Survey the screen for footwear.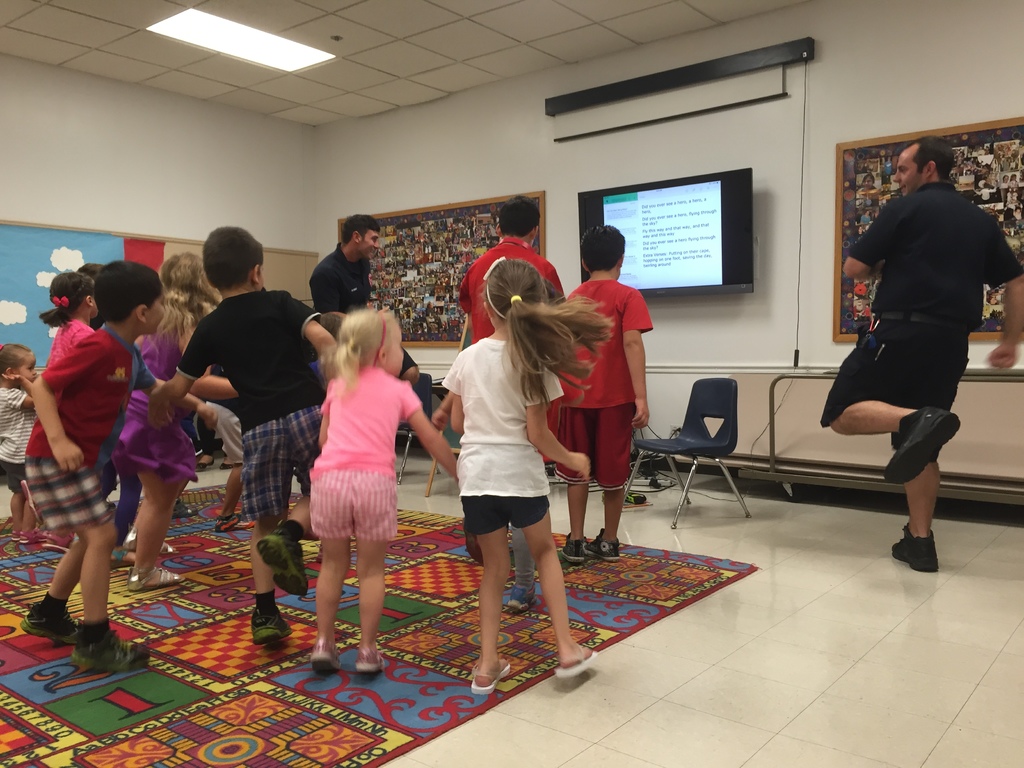
Survey found: {"left": 584, "top": 527, "right": 619, "bottom": 563}.
